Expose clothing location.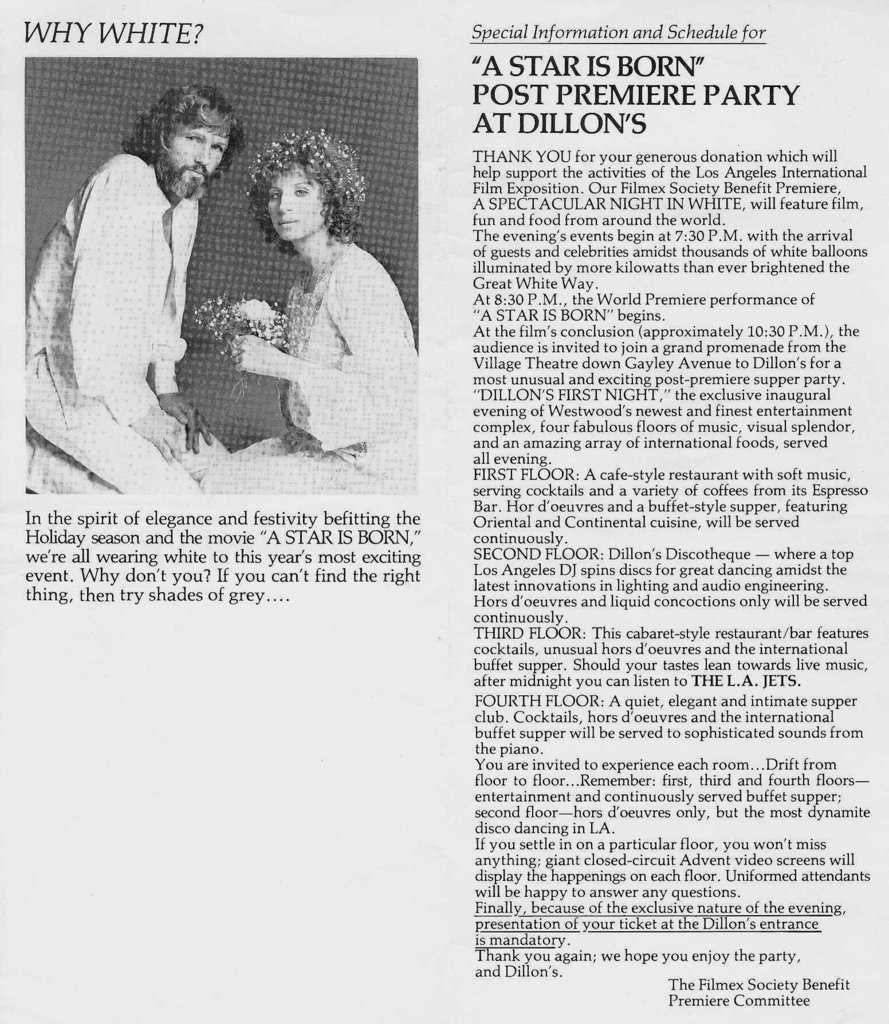
Exposed at bbox(193, 230, 428, 509).
